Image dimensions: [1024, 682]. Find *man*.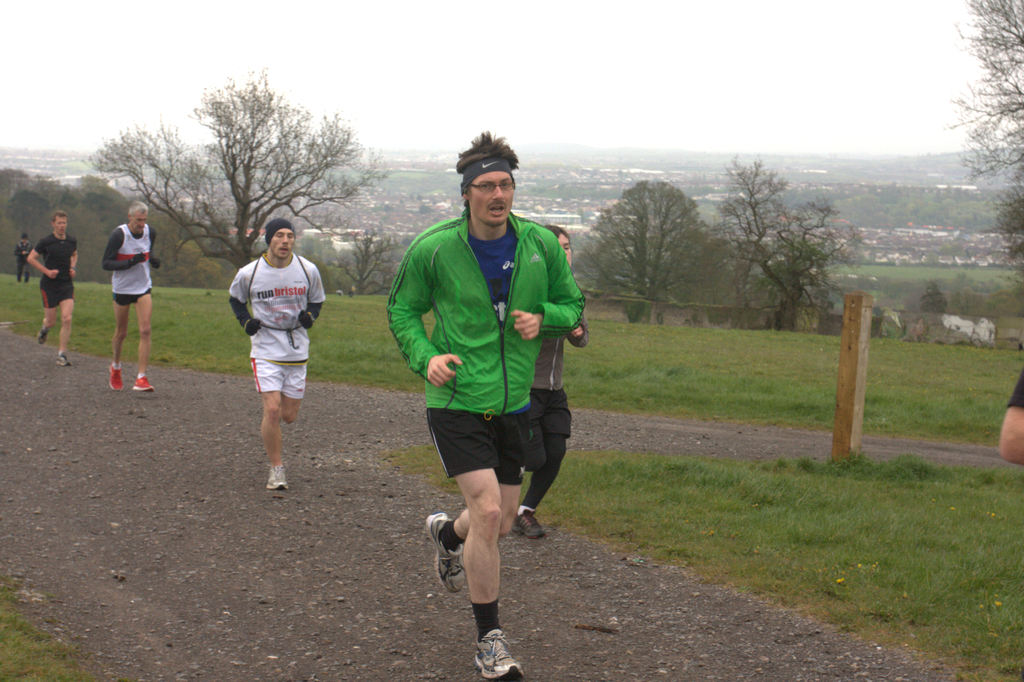
crop(225, 220, 320, 490).
